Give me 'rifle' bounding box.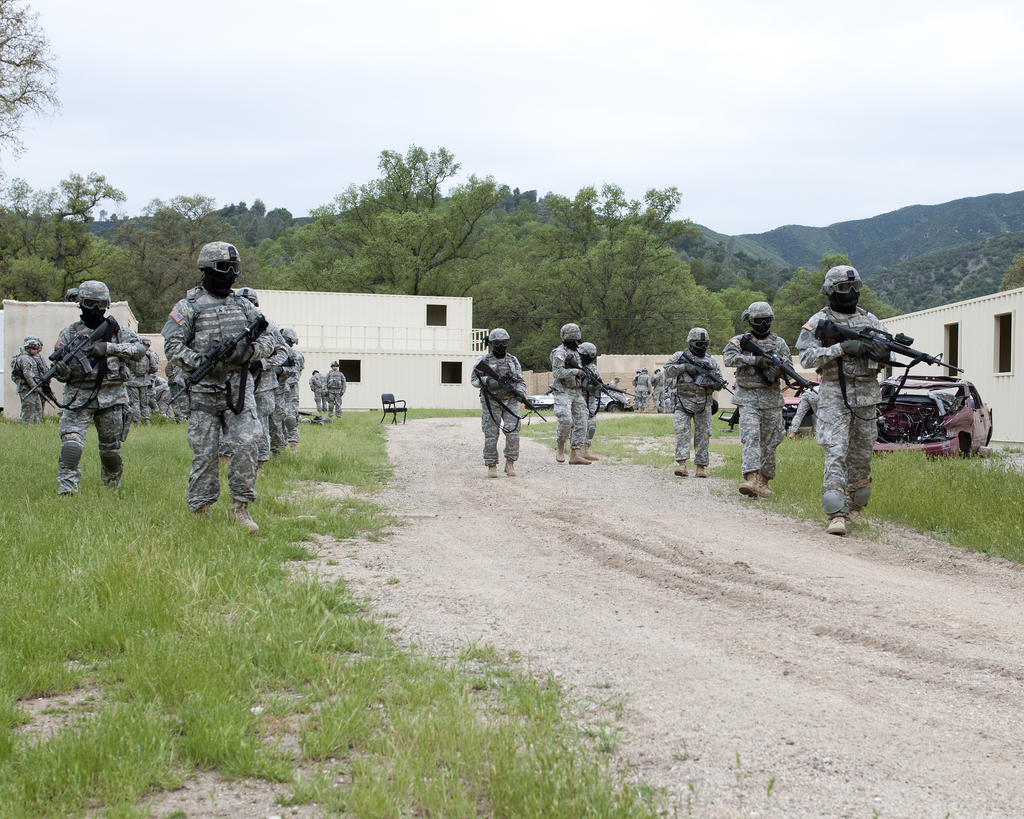
x1=164, y1=309, x2=269, y2=415.
